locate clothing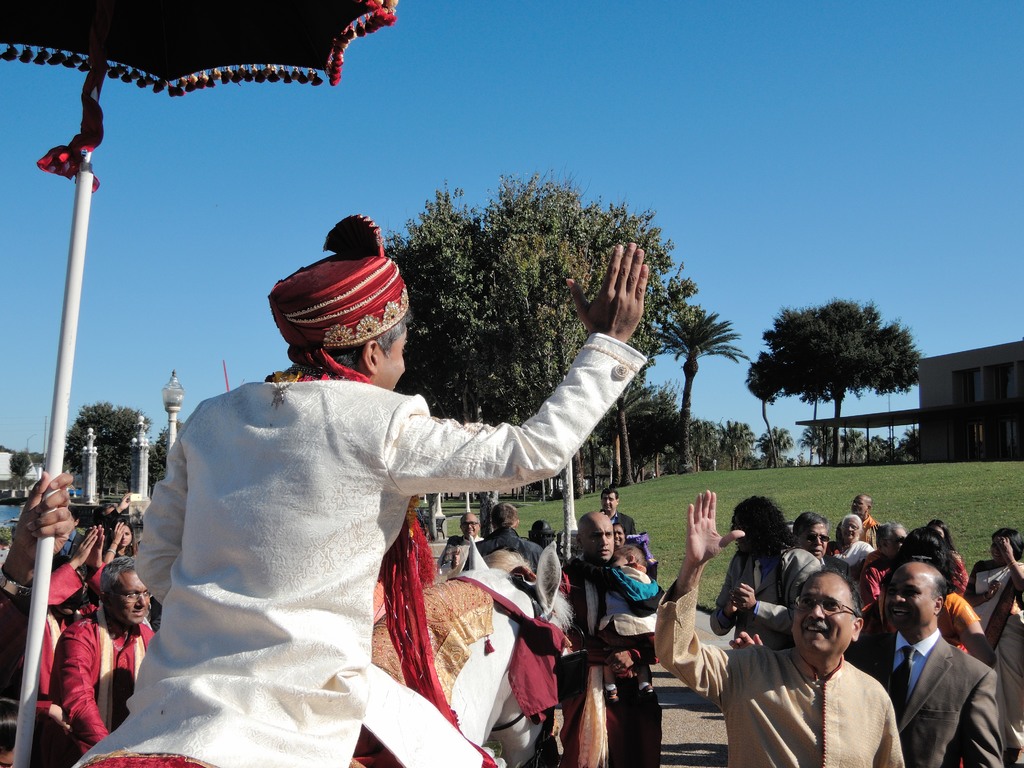
locate(940, 584, 983, 648)
